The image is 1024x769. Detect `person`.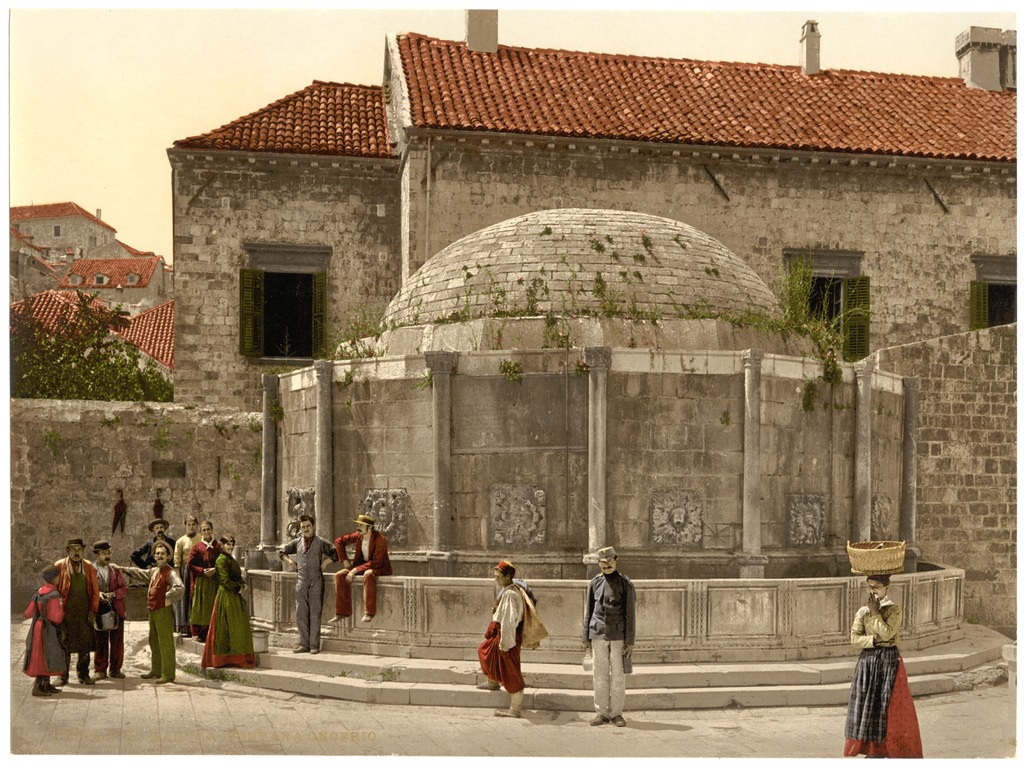
Detection: l=131, t=515, r=180, b=629.
